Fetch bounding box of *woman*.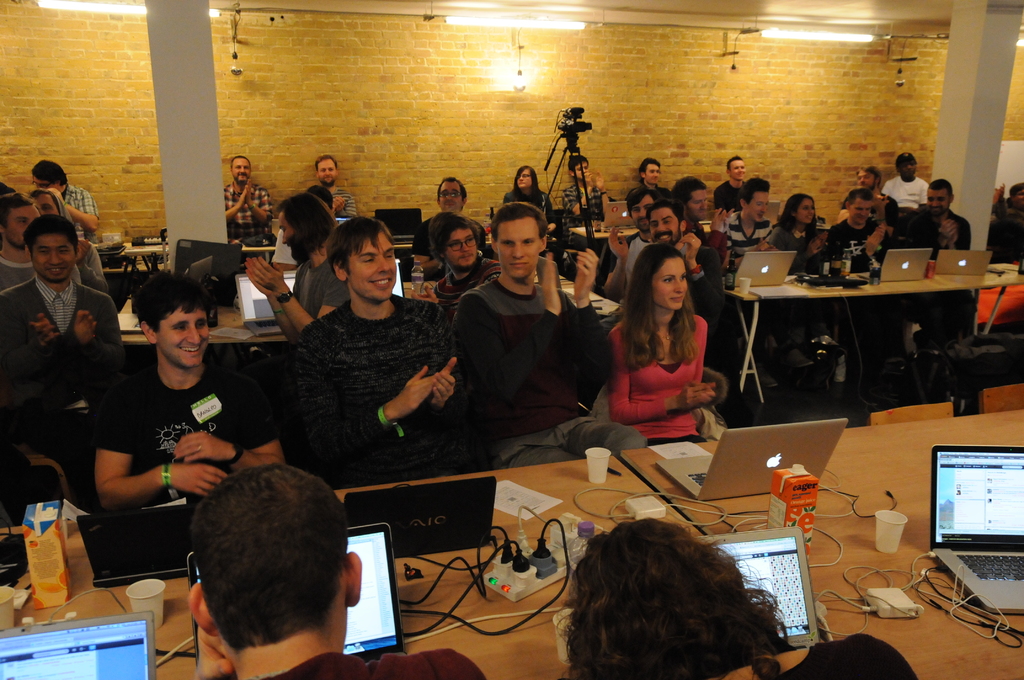
Bbox: 502, 164, 557, 228.
